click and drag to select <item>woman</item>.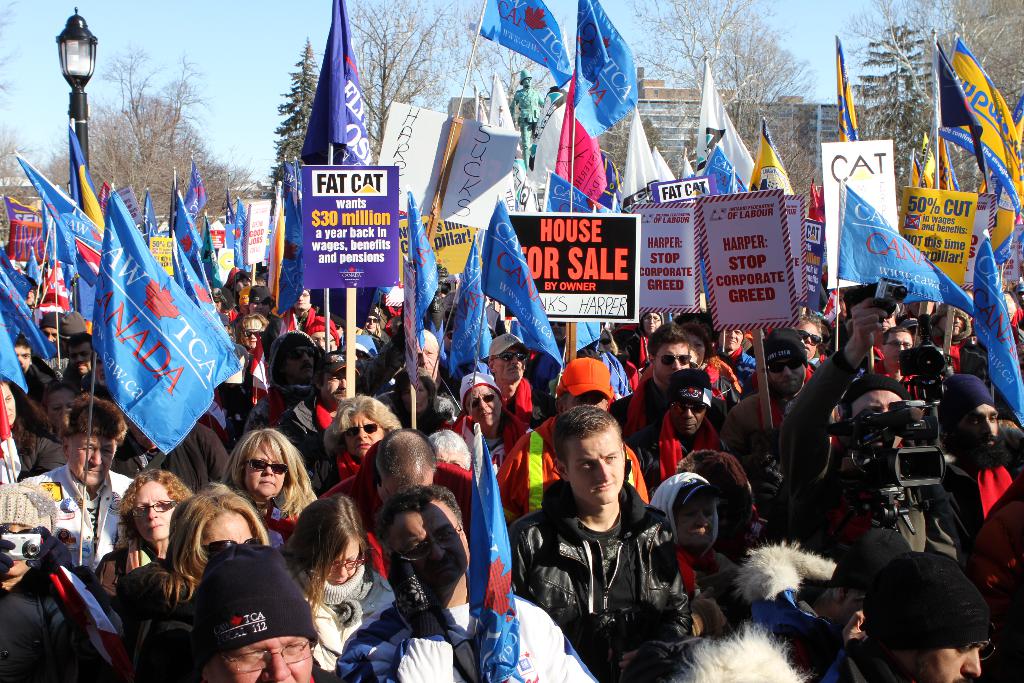
Selection: <box>284,493,392,682</box>.
